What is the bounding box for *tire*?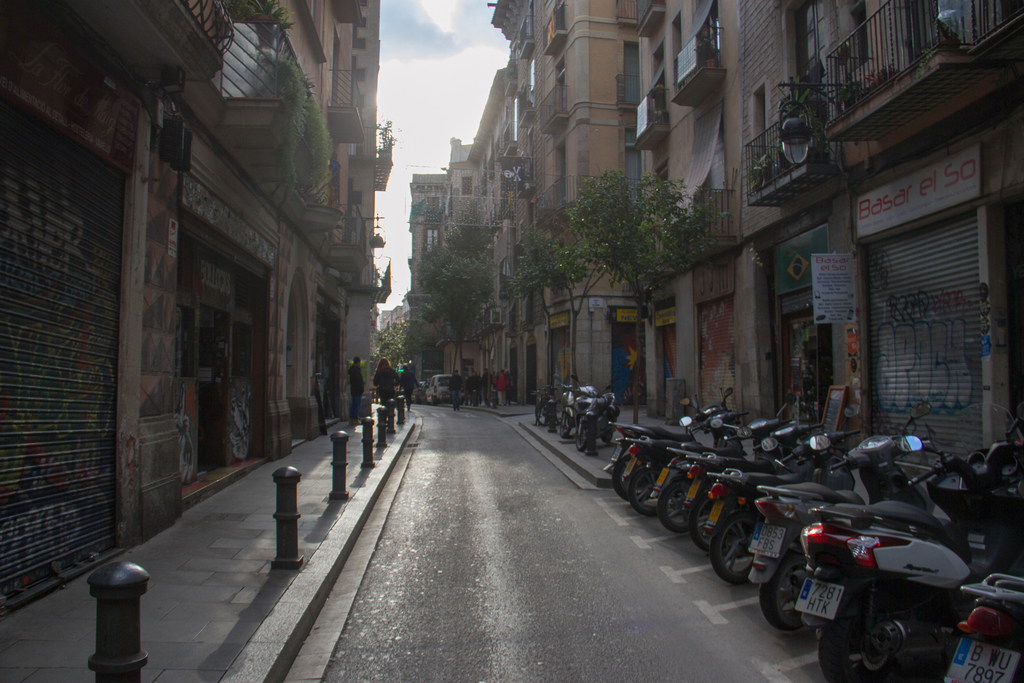
710,509,755,584.
